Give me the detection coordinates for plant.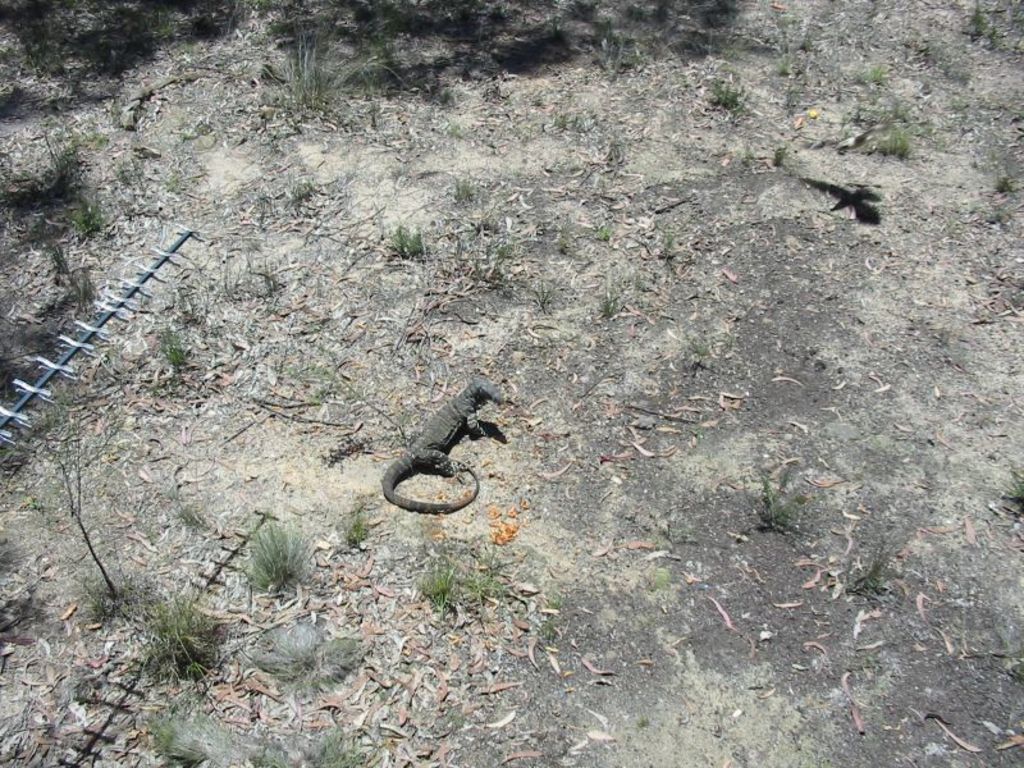
rect(526, 84, 543, 113).
